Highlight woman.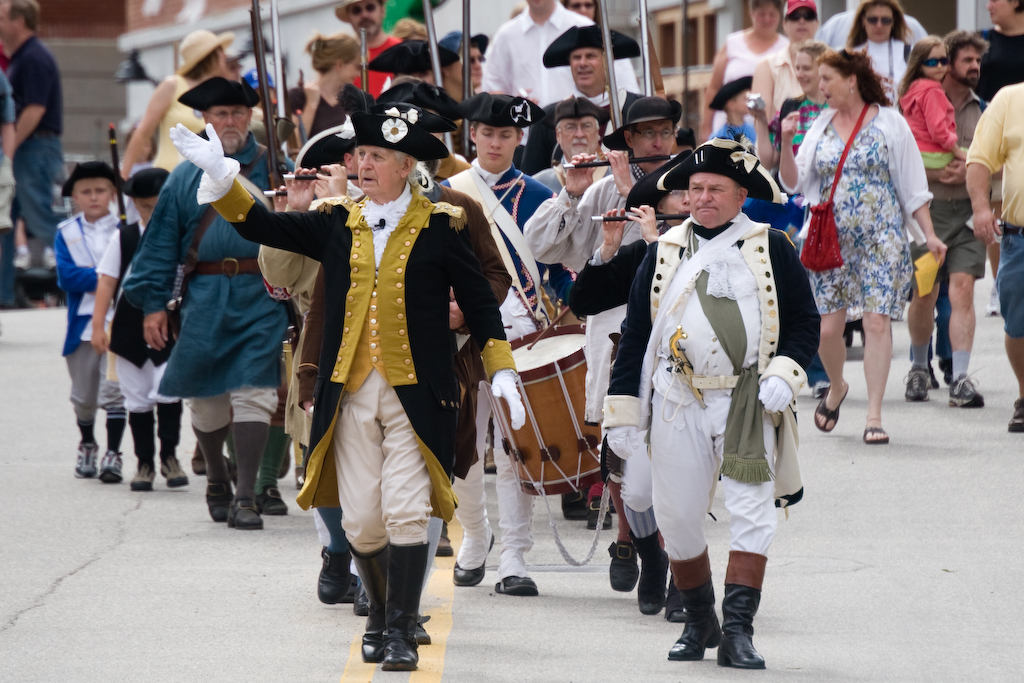
Highlighted region: <region>110, 35, 228, 185</region>.
